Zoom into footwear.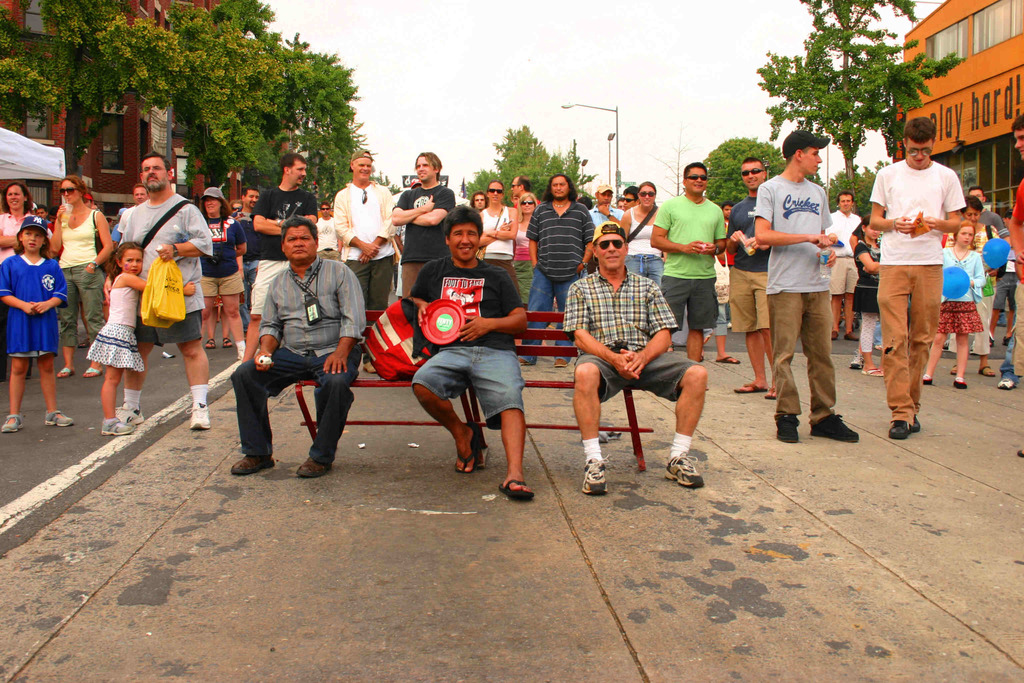
Zoom target: detection(921, 372, 935, 388).
